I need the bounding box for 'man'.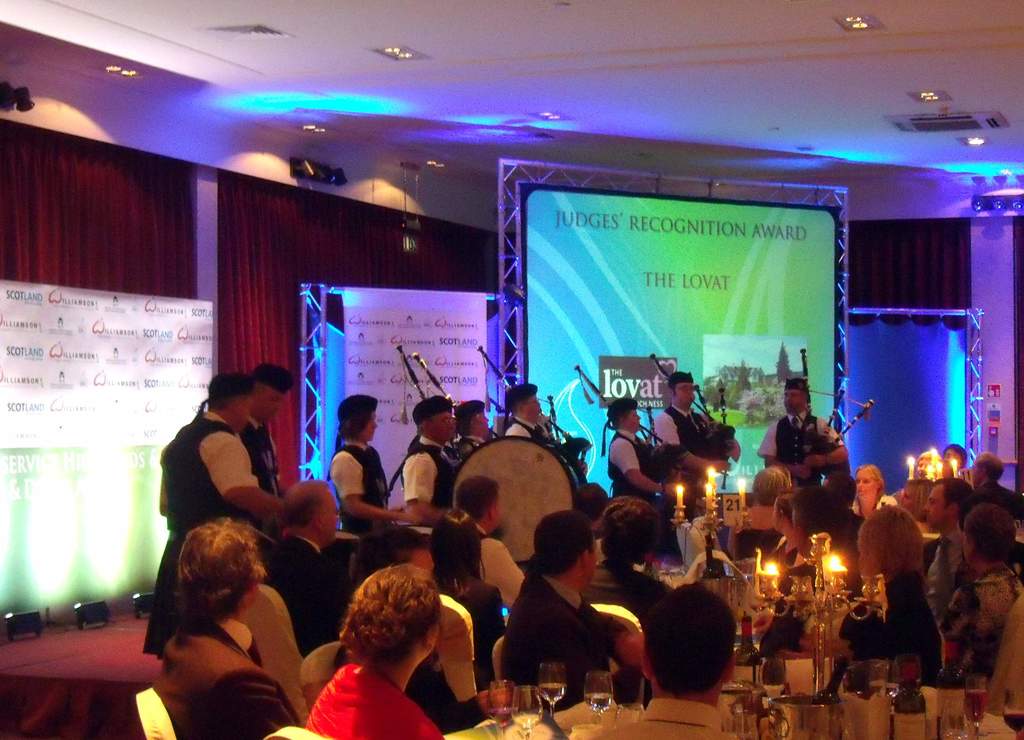
Here it is: box=[259, 481, 353, 657].
